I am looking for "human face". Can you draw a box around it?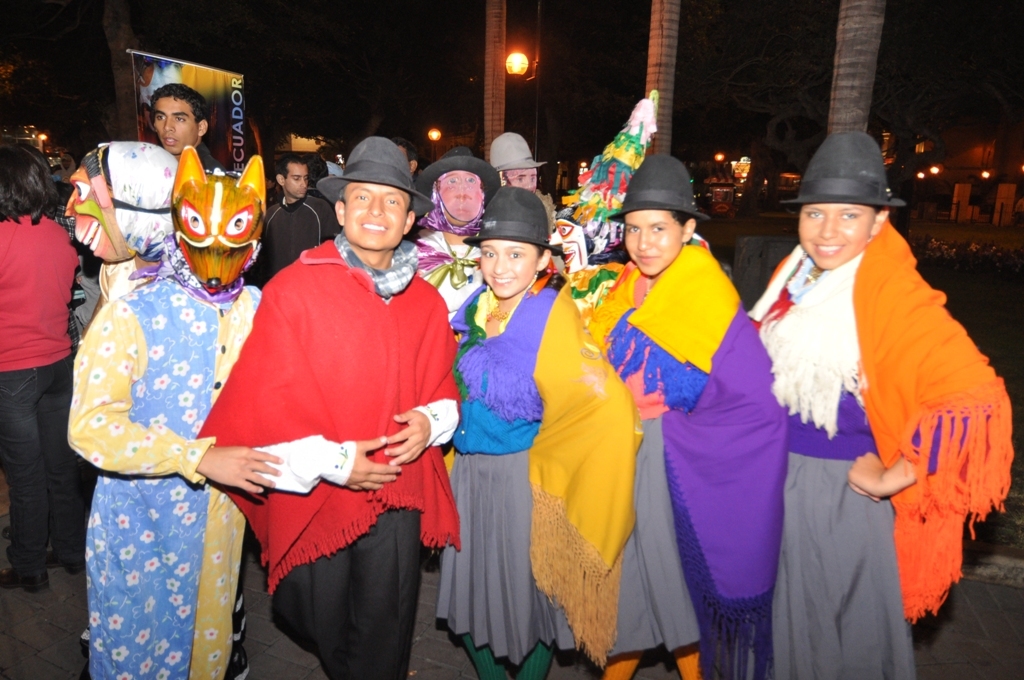
Sure, the bounding box is 443, 170, 481, 222.
